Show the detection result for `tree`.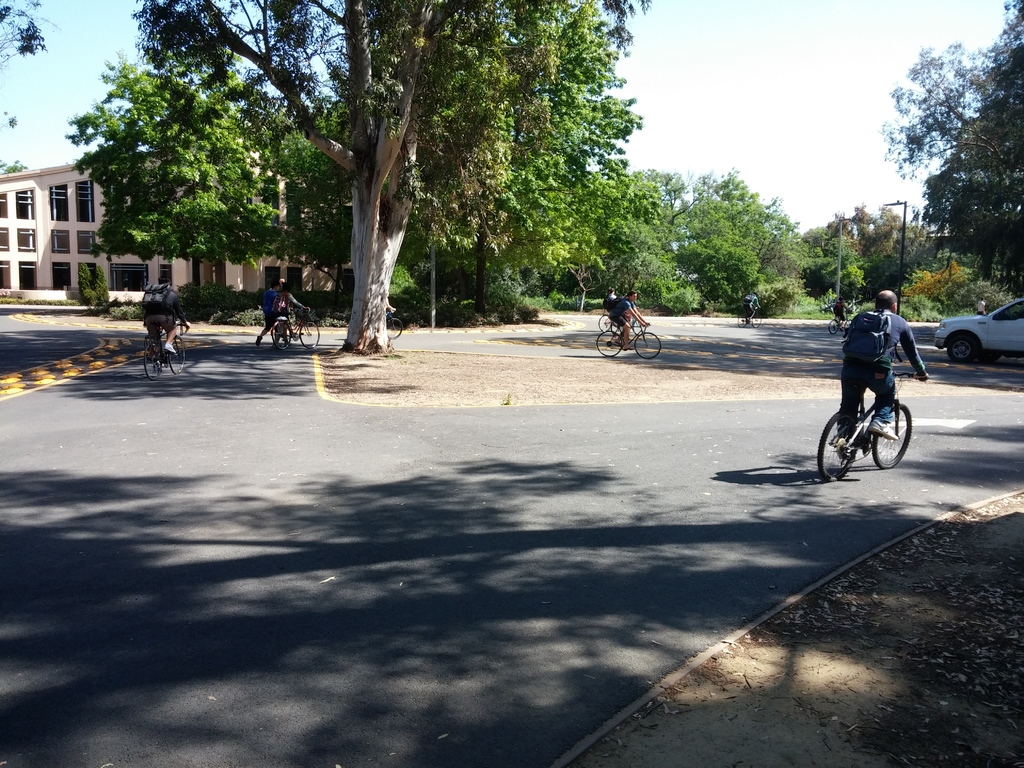
x1=895 y1=204 x2=948 y2=267.
